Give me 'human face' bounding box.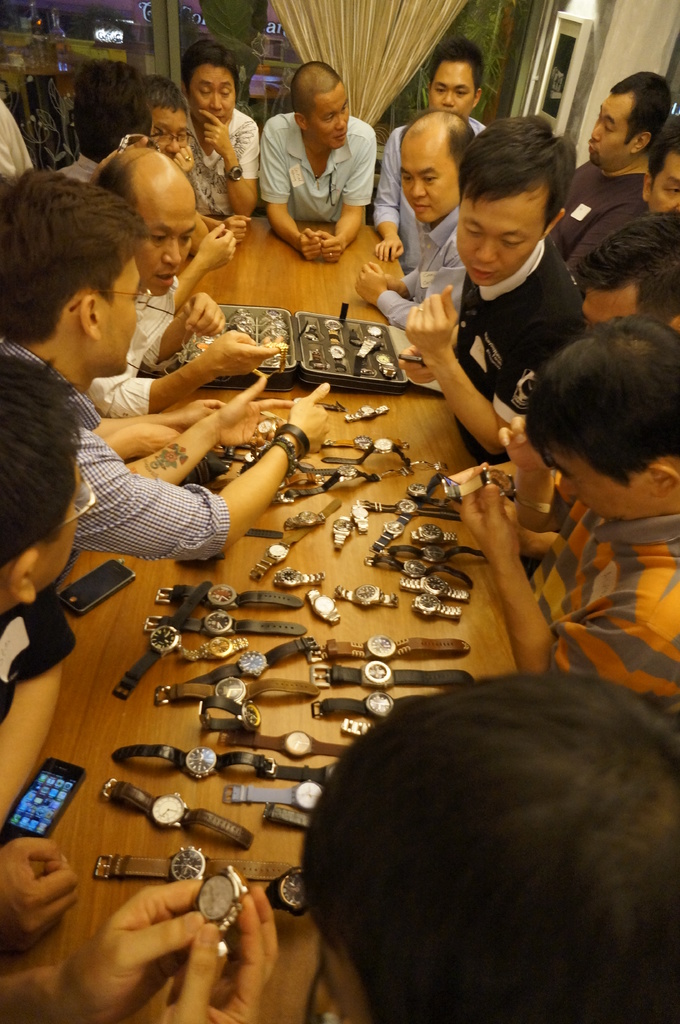
detection(589, 97, 628, 172).
